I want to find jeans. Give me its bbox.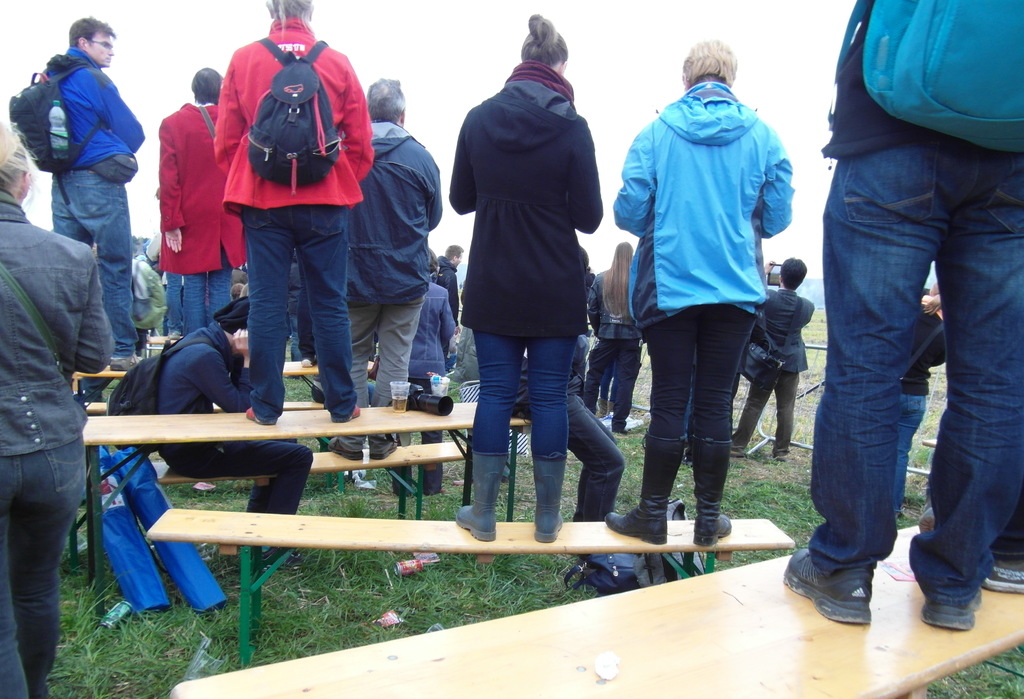
[x1=802, y1=120, x2=1014, y2=642].
